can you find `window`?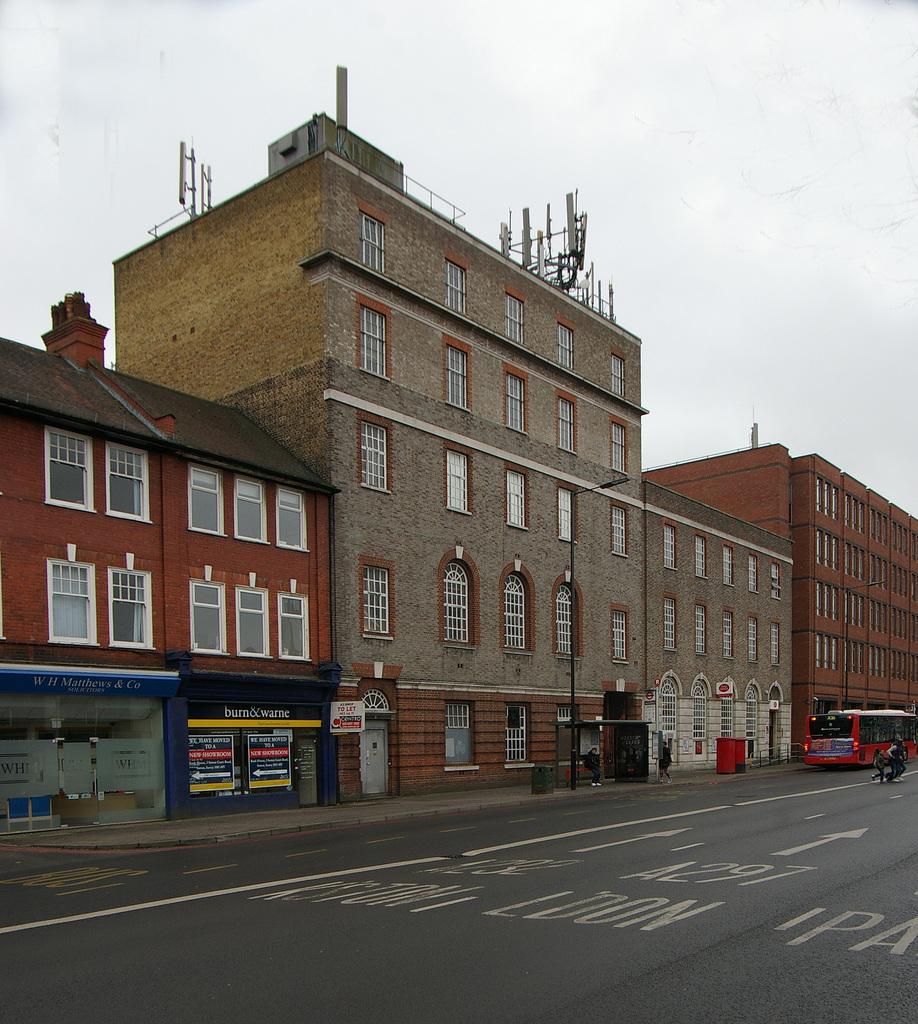
Yes, bounding box: locate(609, 347, 630, 404).
